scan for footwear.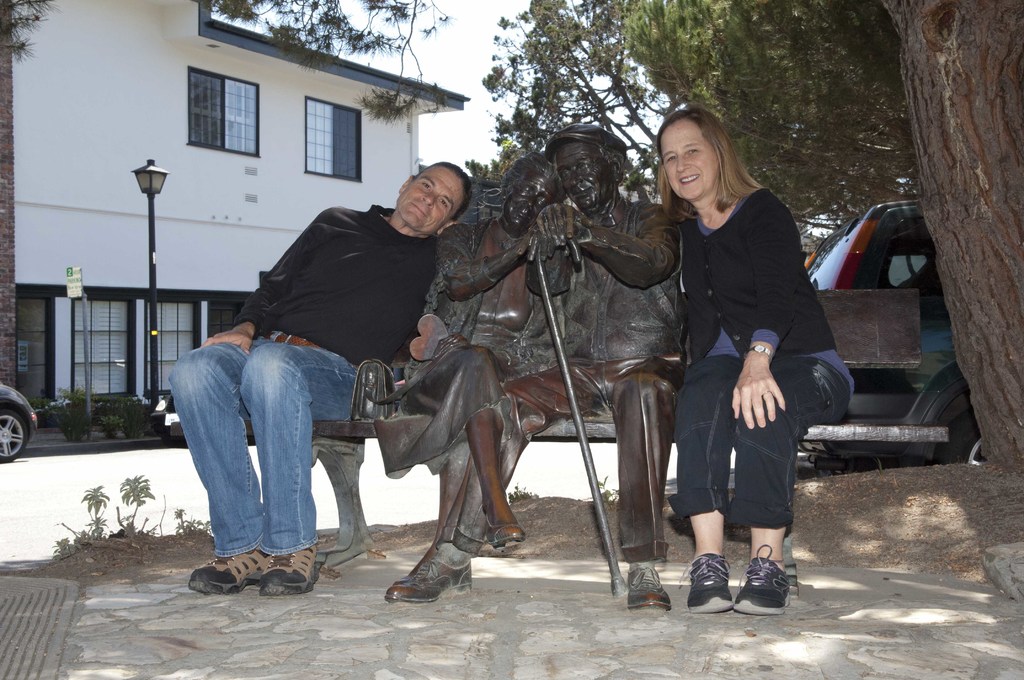
Scan result: {"x1": 739, "y1": 545, "x2": 796, "y2": 616}.
